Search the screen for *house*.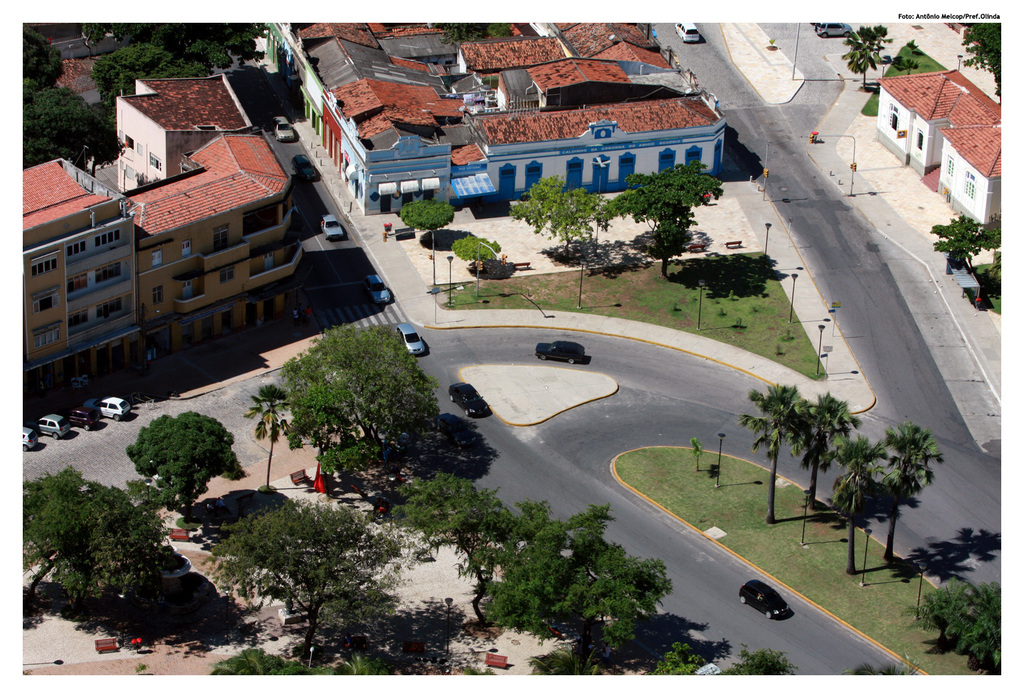
Found at 17,157,147,392.
